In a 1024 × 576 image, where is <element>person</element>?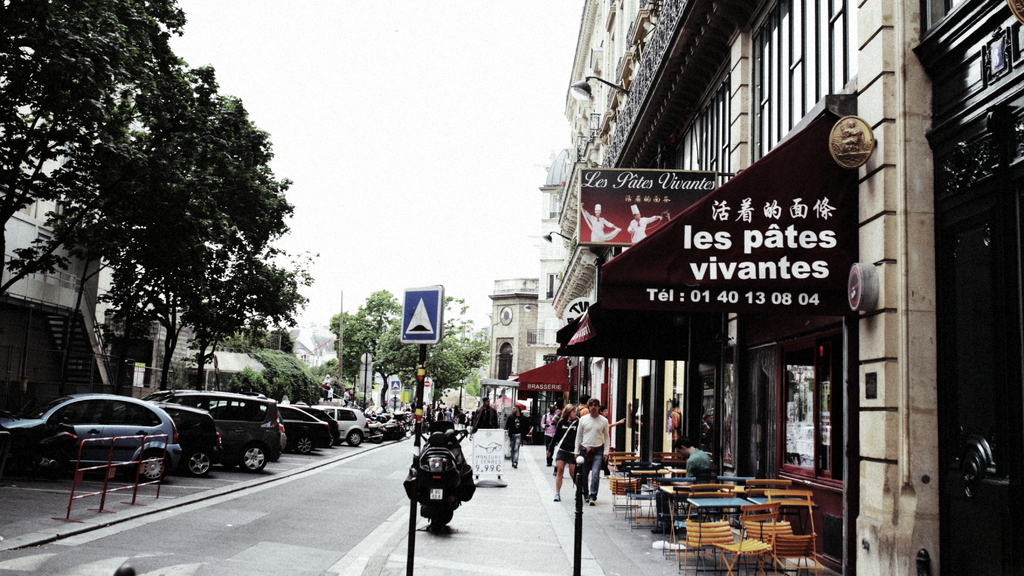
pyautogui.locateOnScreen(502, 404, 530, 465).
